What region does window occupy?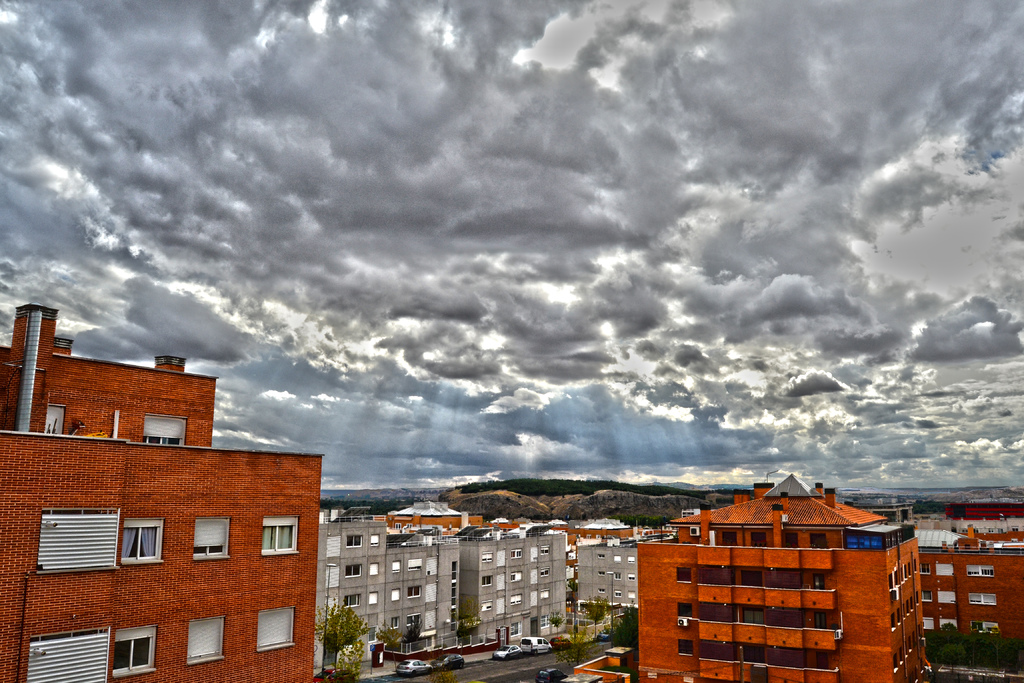
box=[512, 550, 522, 558].
